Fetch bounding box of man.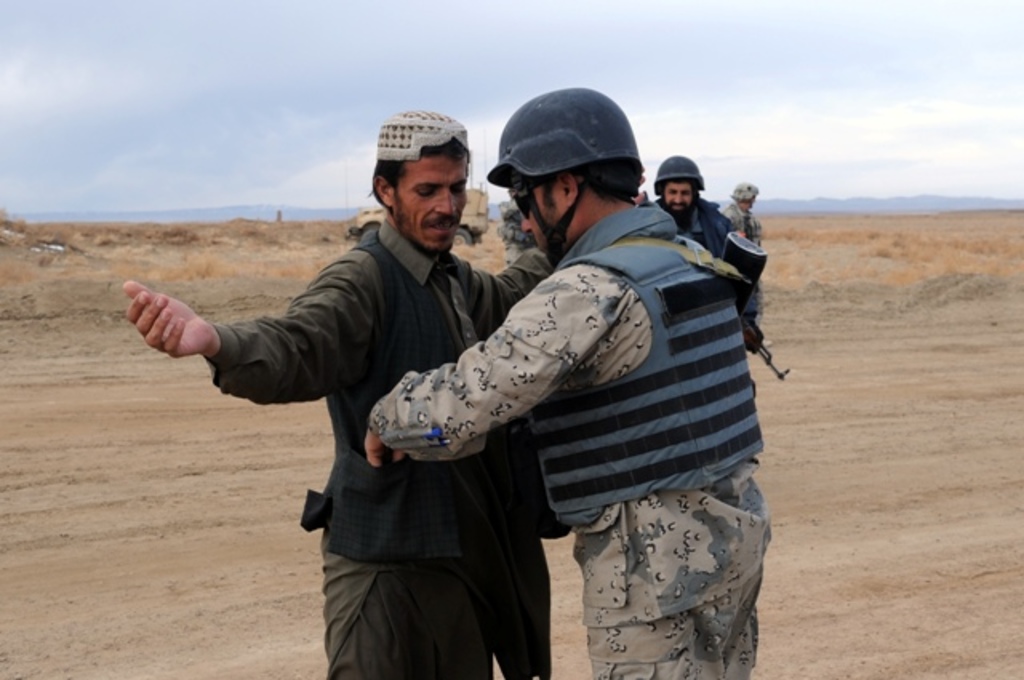
Bbox: region(122, 107, 558, 678).
